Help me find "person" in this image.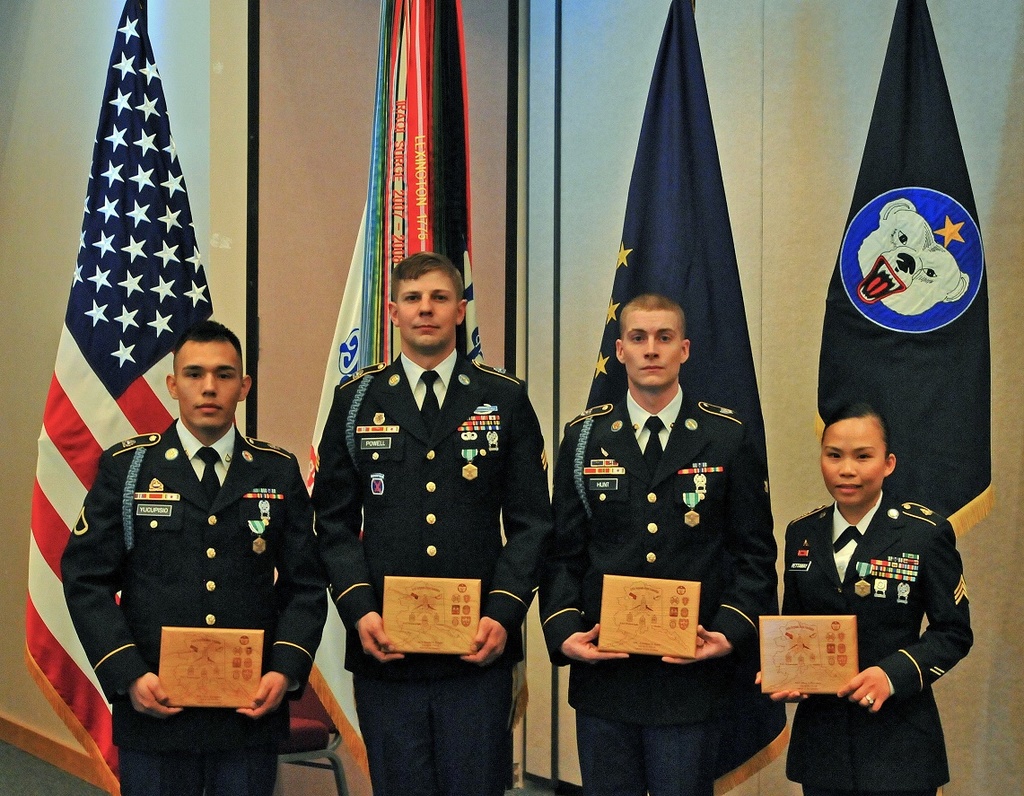
Found it: box(59, 318, 332, 795).
